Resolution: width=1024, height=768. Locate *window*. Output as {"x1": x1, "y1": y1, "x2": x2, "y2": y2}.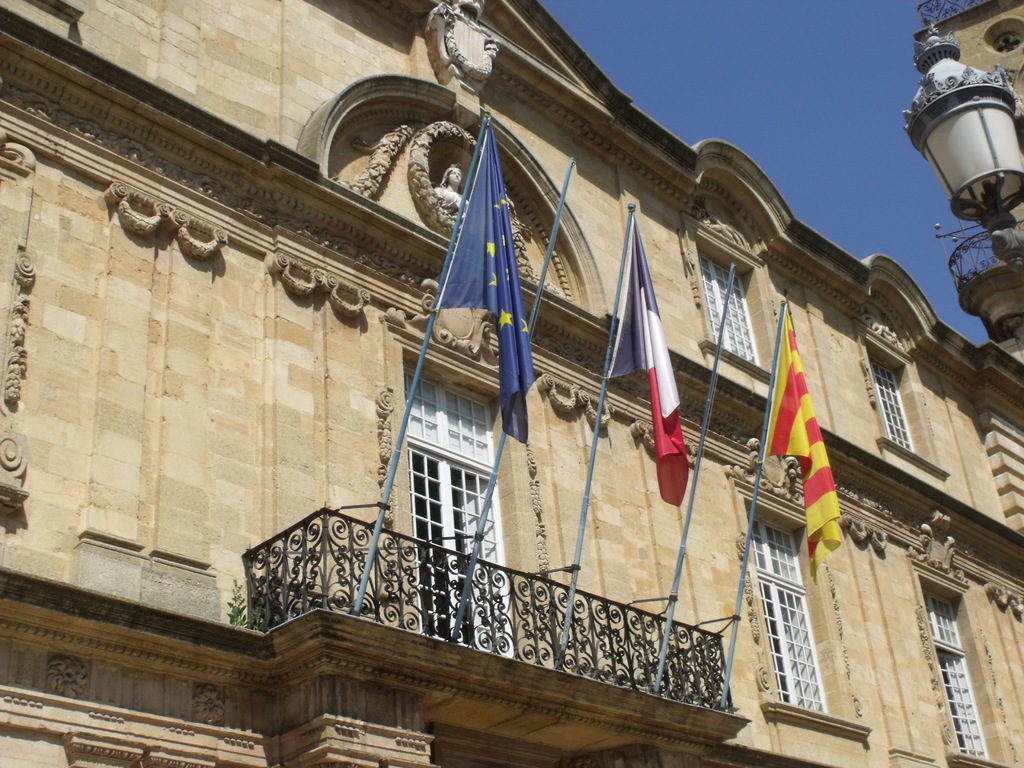
{"x1": 408, "y1": 367, "x2": 515, "y2": 655}.
